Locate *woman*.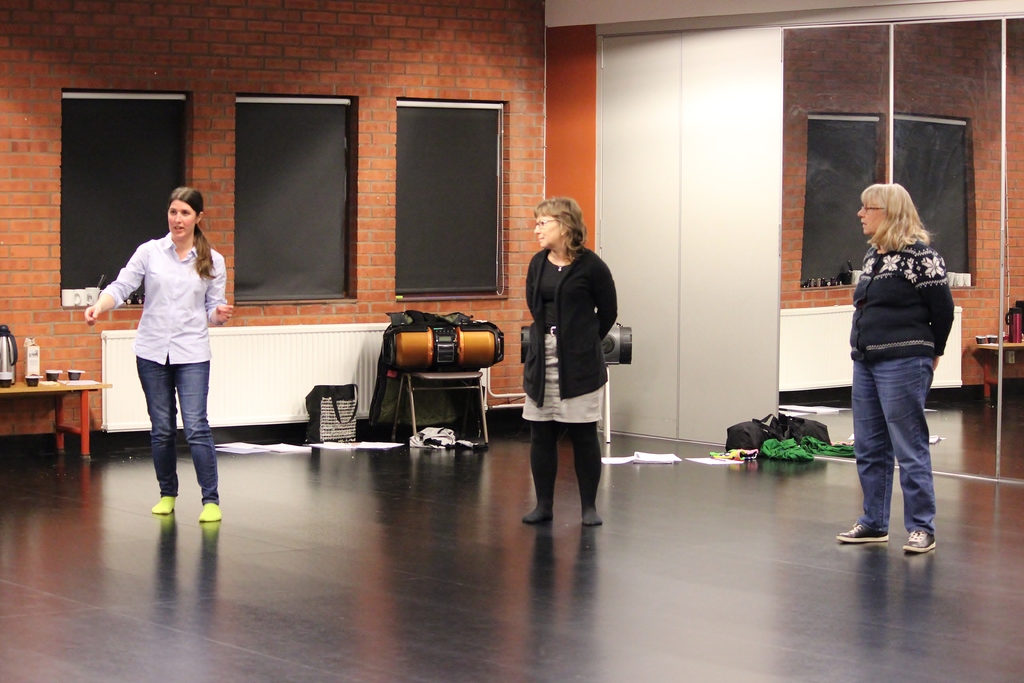
Bounding box: crop(83, 186, 232, 523).
